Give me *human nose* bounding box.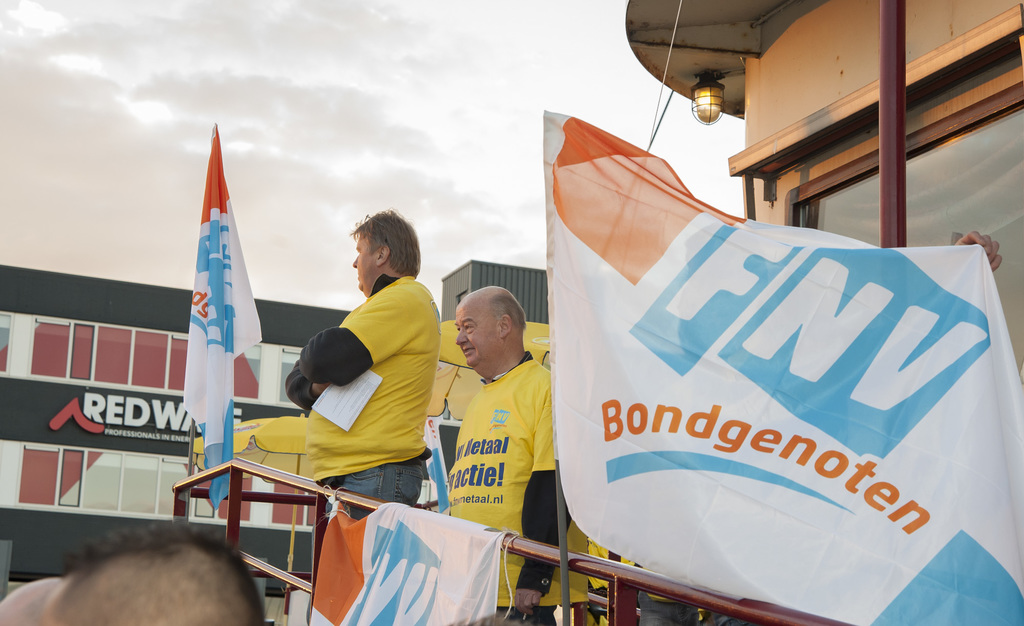
<box>456,331,467,341</box>.
